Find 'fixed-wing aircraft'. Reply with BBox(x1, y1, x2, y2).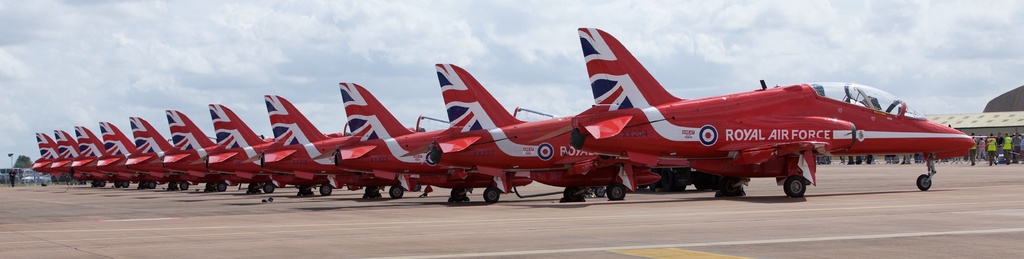
BBox(160, 103, 211, 184).
